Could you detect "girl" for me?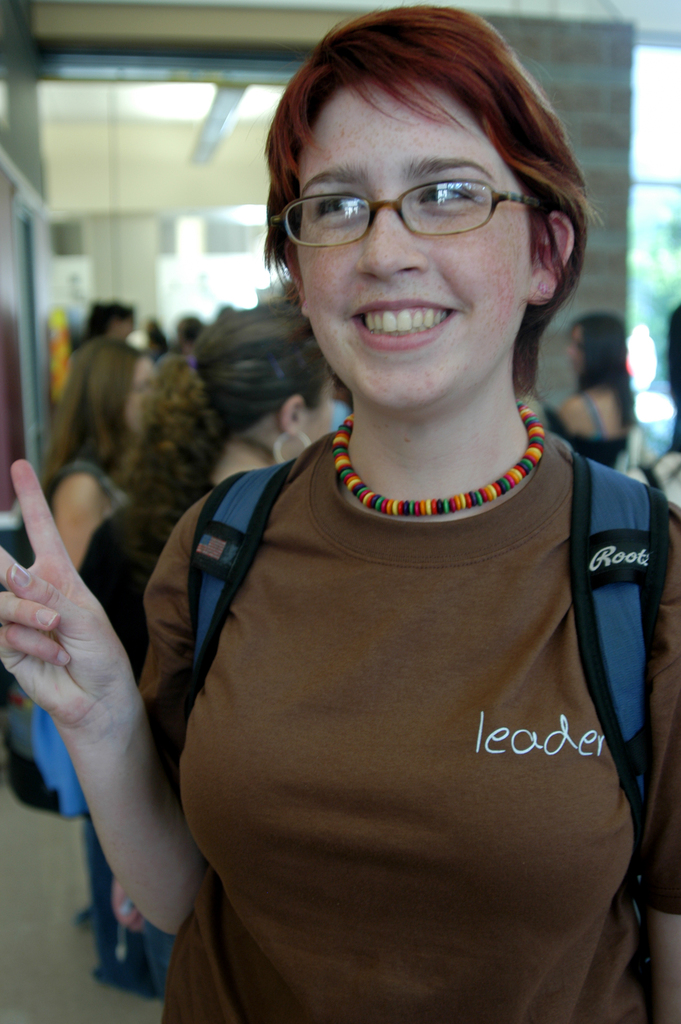
Detection result: select_region(46, 330, 158, 1007).
